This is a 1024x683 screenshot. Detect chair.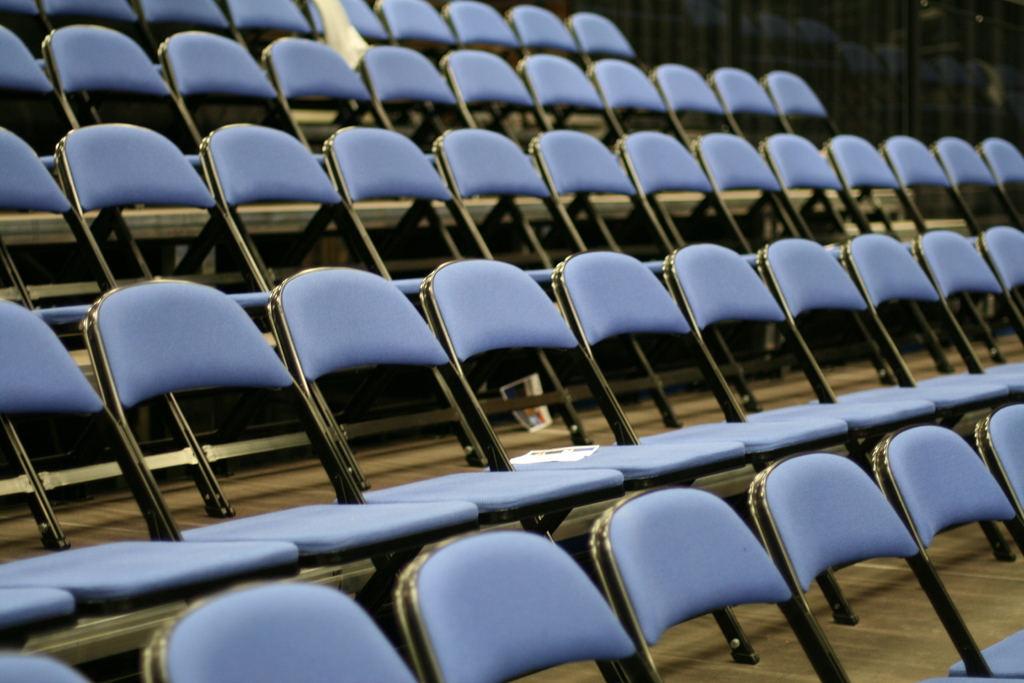
locate(0, 302, 301, 682).
